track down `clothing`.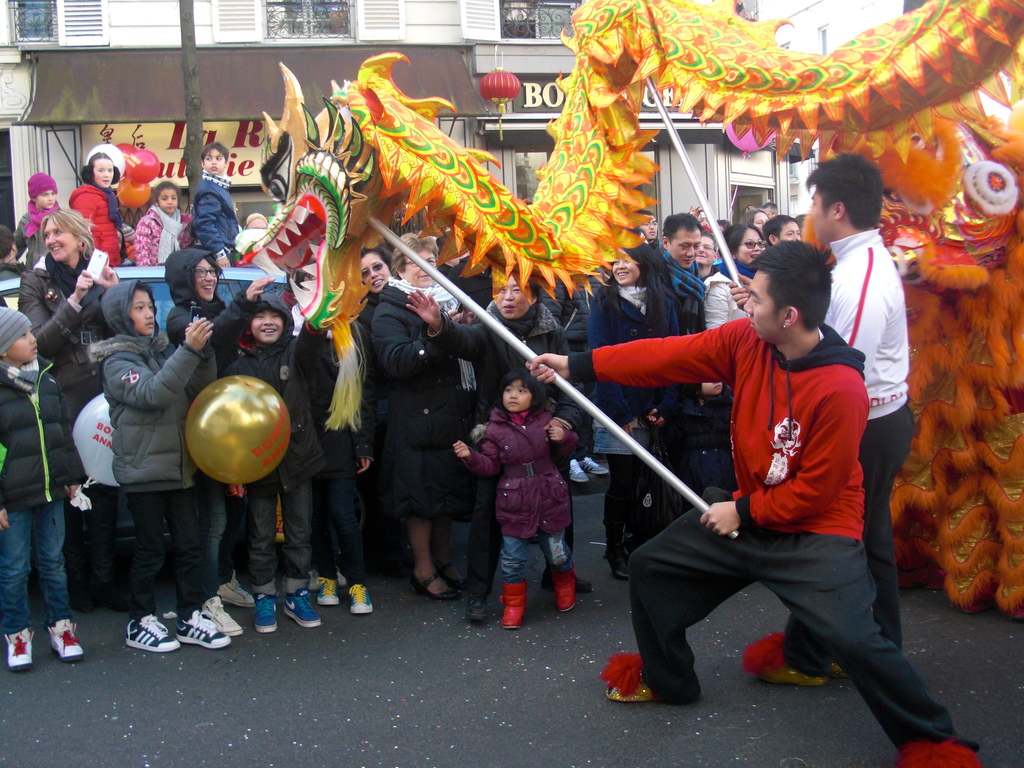
Tracked to <region>780, 227, 923, 673</region>.
